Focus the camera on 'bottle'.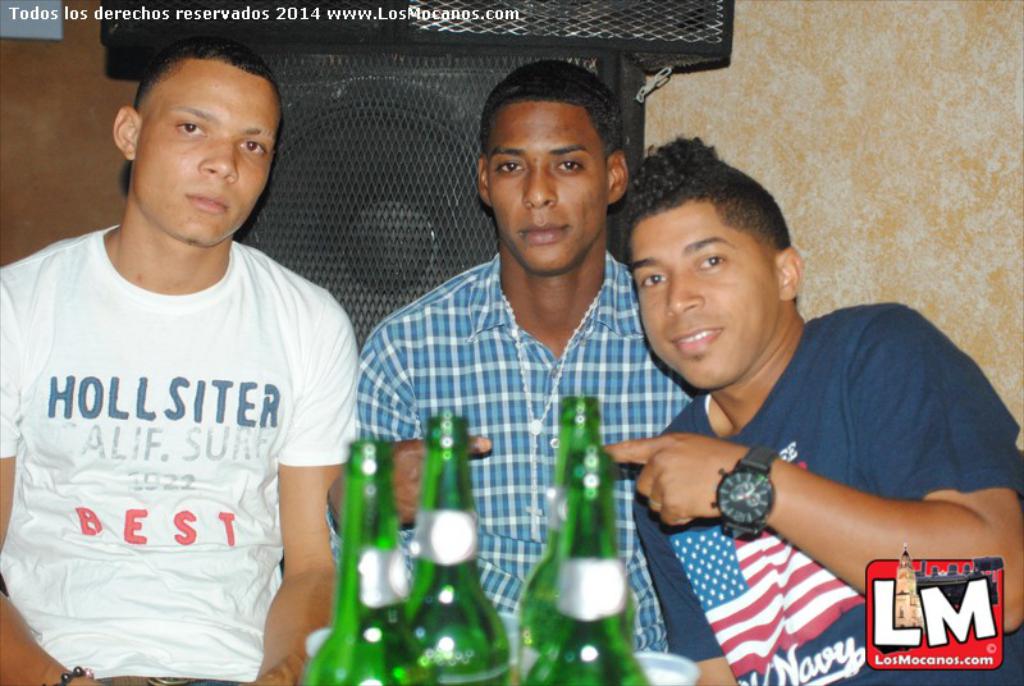
Focus region: crop(522, 398, 643, 685).
